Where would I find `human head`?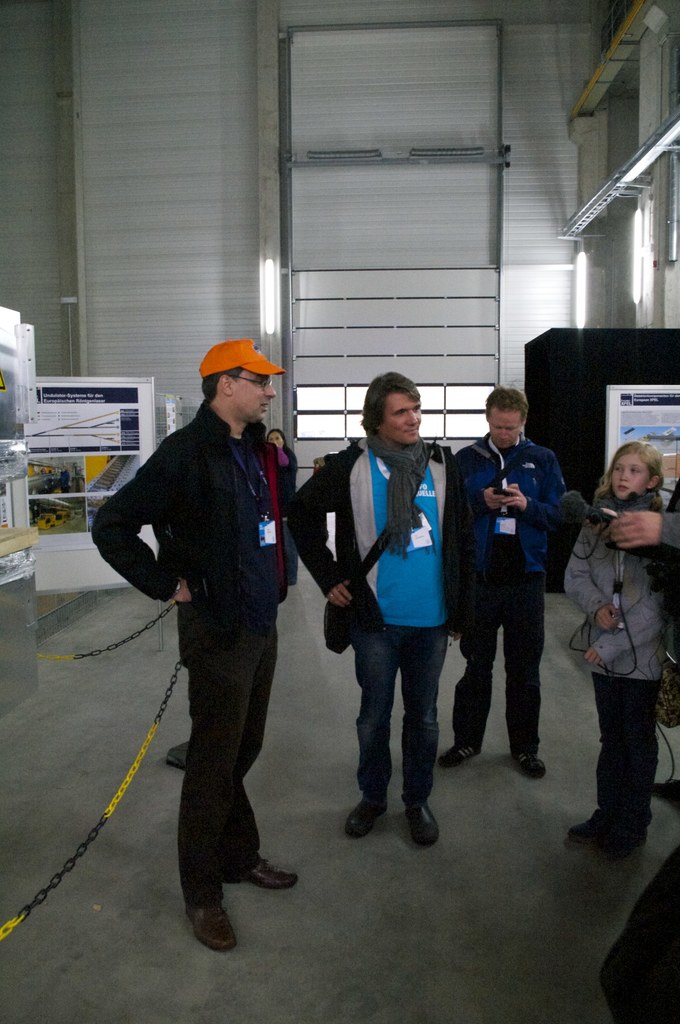
At box(608, 440, 666, 503).
